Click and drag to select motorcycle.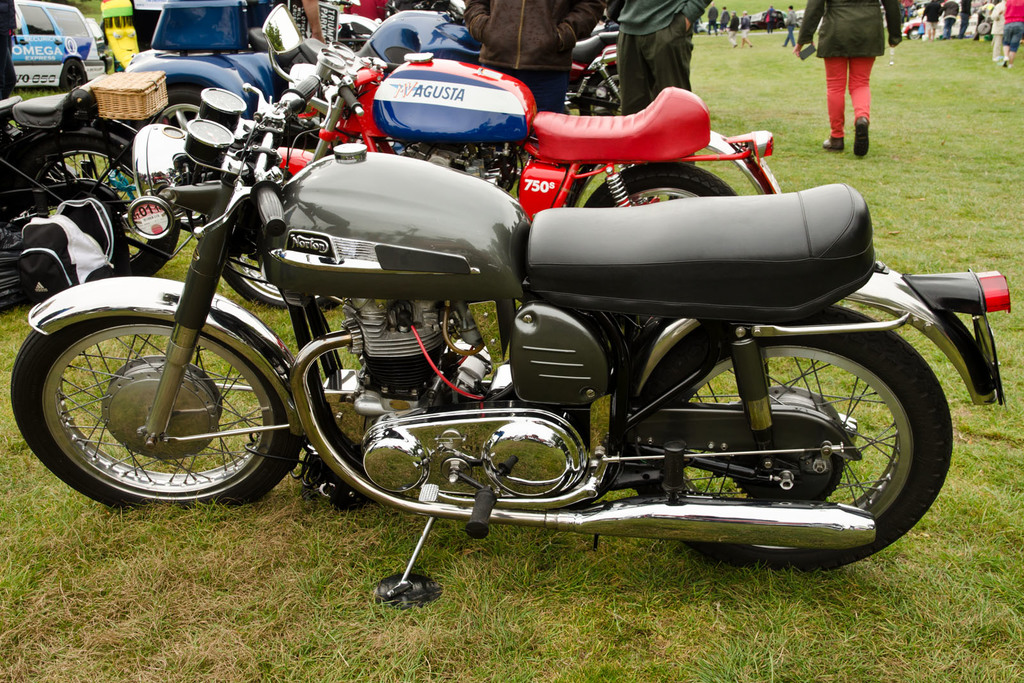
Selection: [left=2, top=83, right=183, bottom=294].
